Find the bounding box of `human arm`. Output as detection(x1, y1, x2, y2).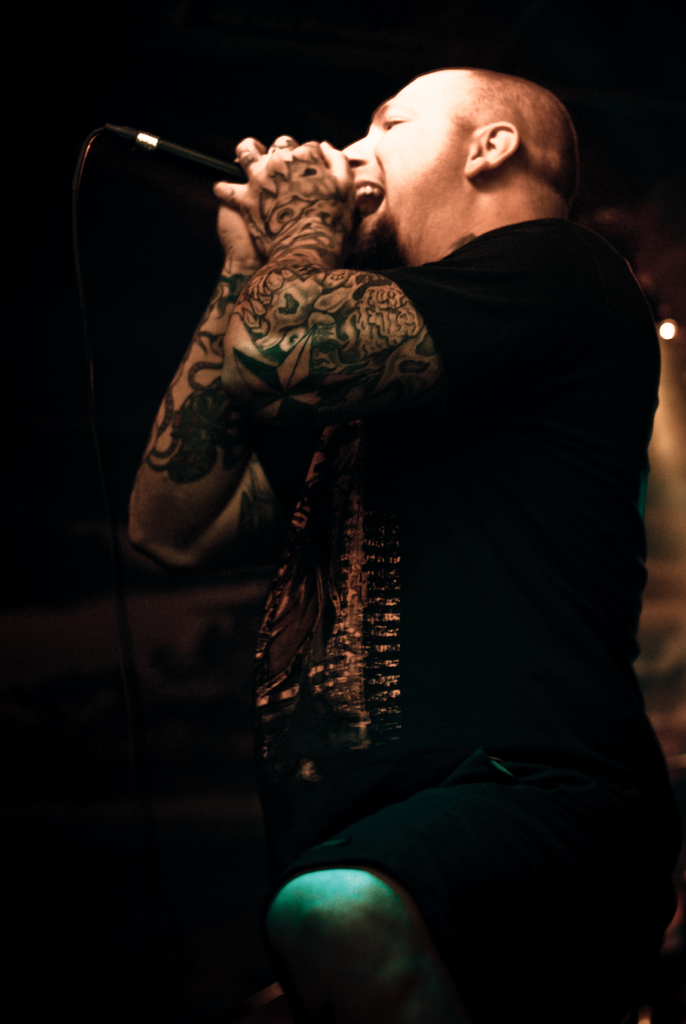
detection(208, 139, 498, 420).
